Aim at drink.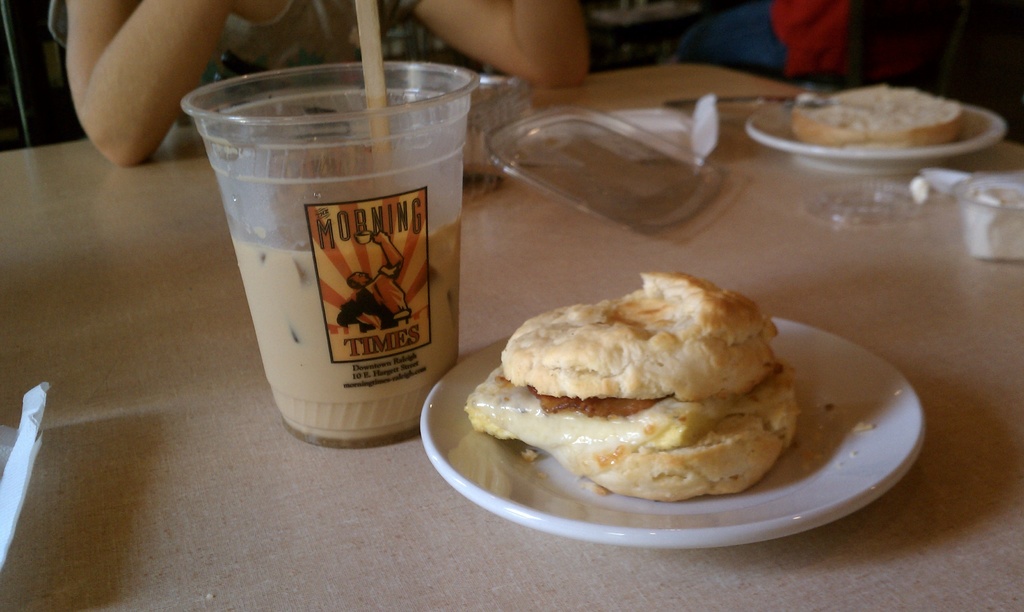
Aimed at (195,56,470,458).
